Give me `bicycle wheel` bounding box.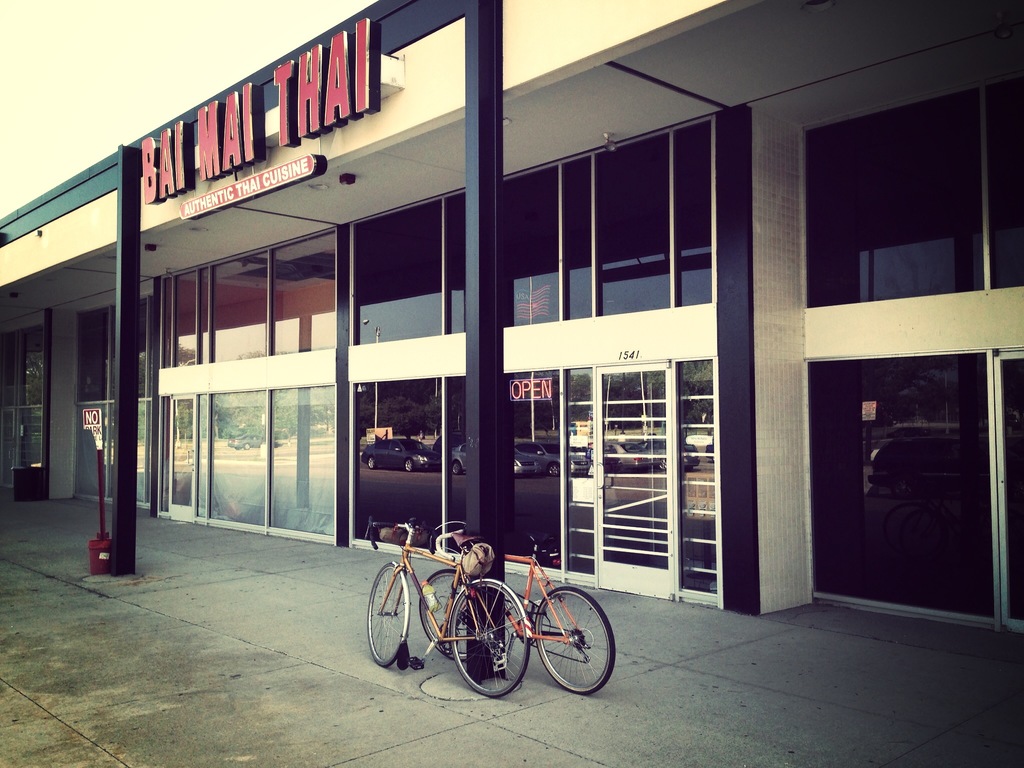
locate(415, 569, 478, 657).
